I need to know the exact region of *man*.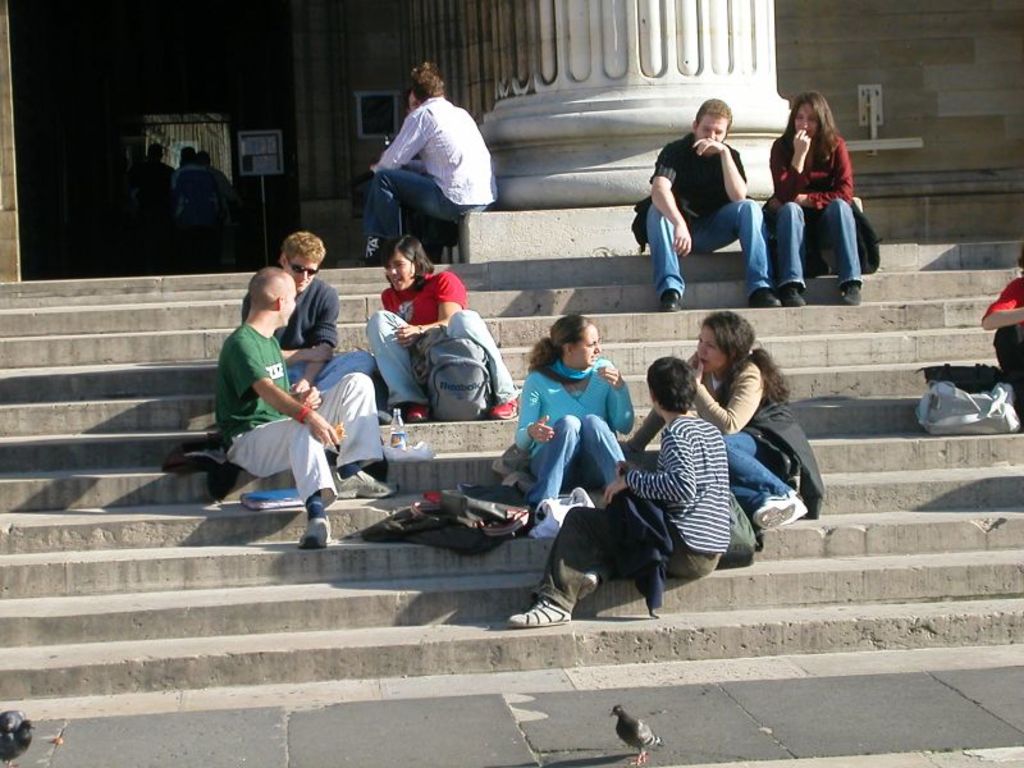
Region: x1=210 y1=265 x2=399 y2=552.
